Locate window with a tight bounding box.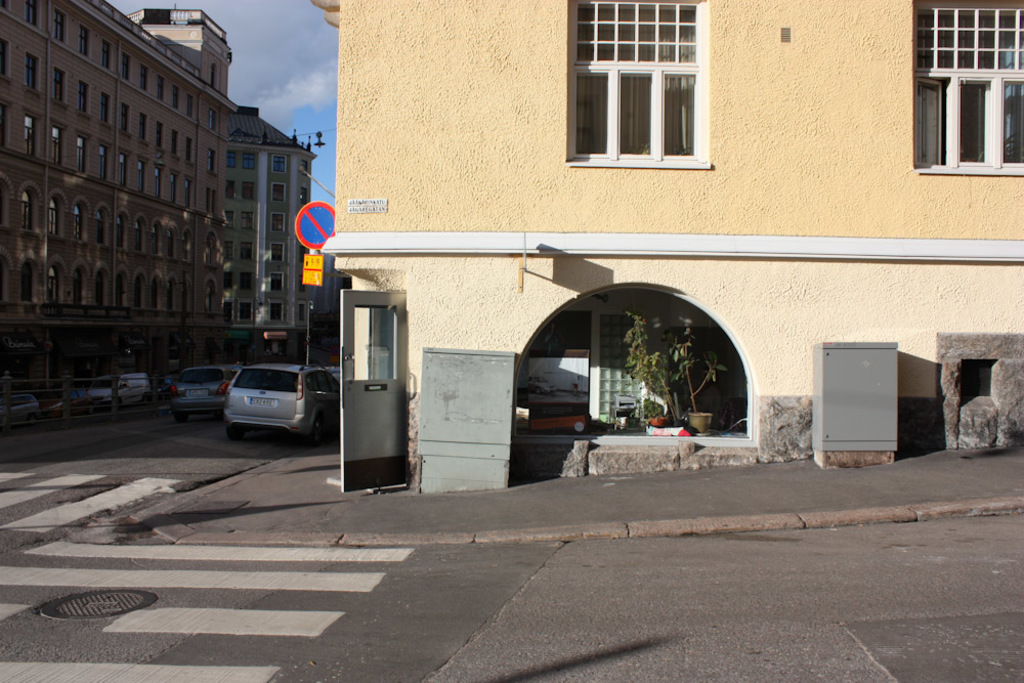
bbox(571, 0, 706, 164).
